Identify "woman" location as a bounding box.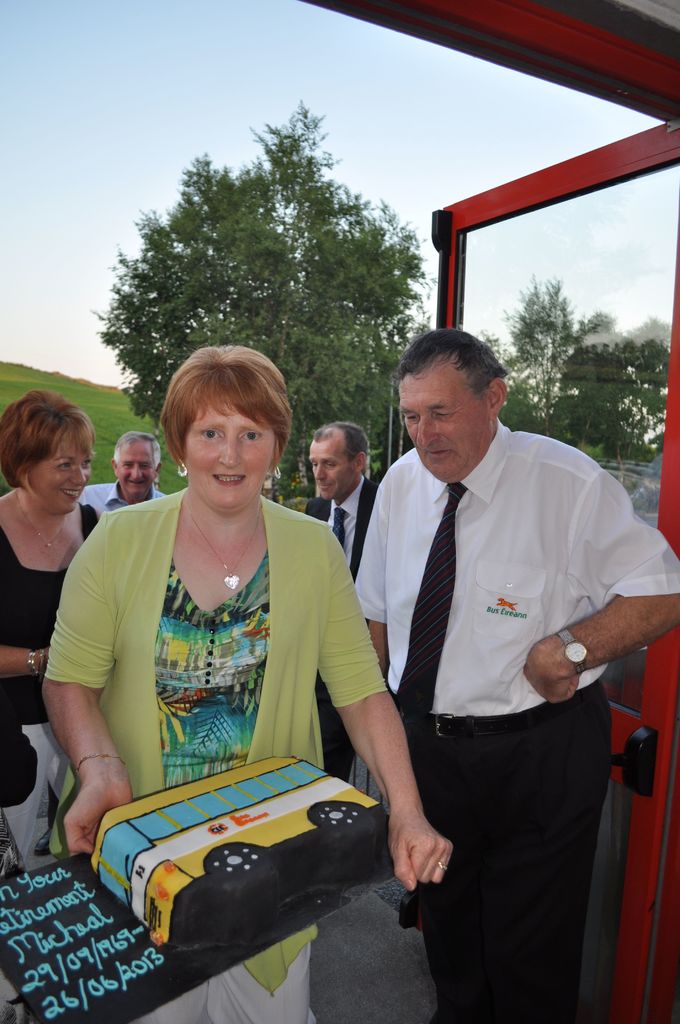
<region>60, 362, 433, 975</region>.
